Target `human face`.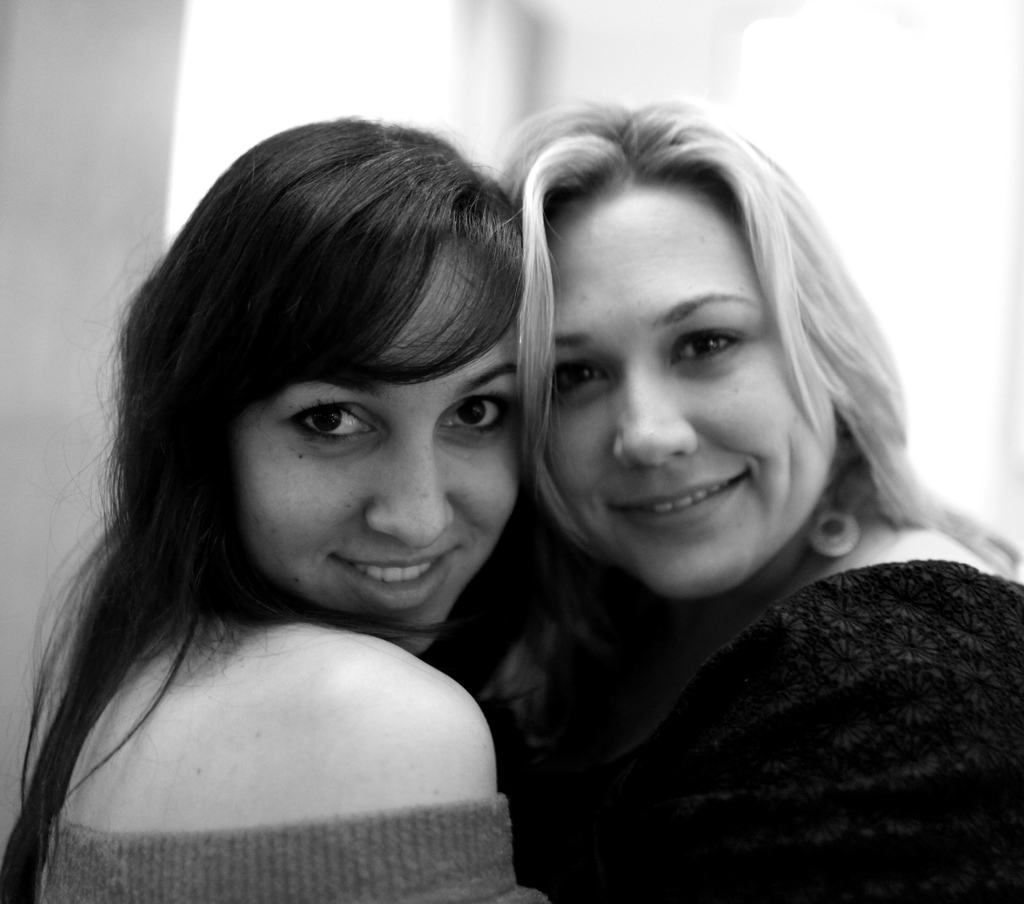
Target region: detection(525, 175, 843, 590).
